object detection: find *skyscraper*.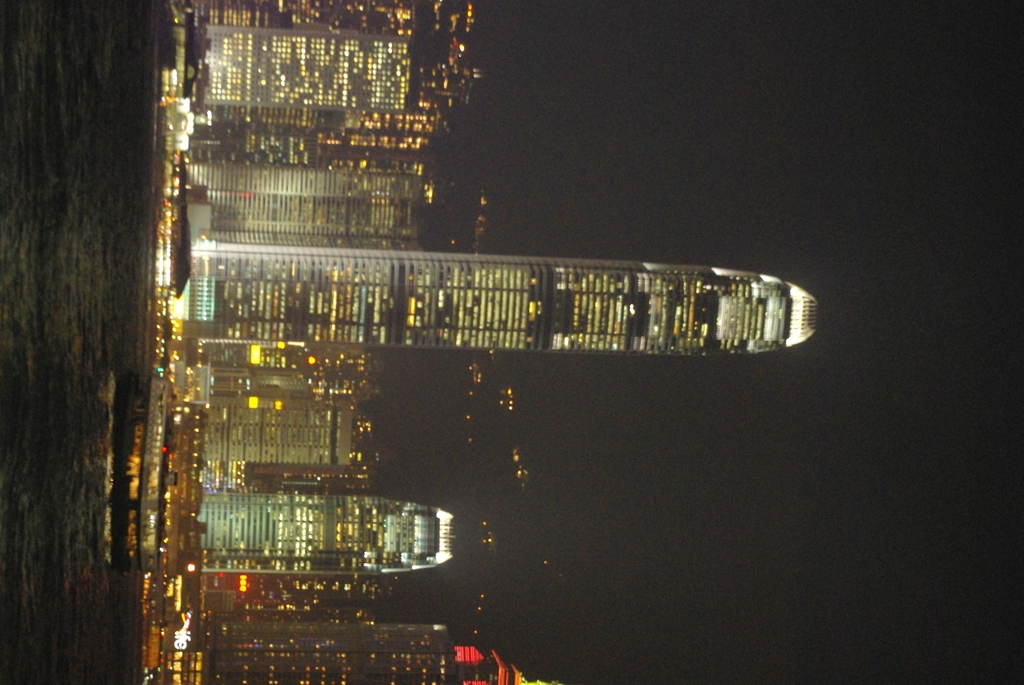
(left=184, top=24, right=419, bottom=119).
